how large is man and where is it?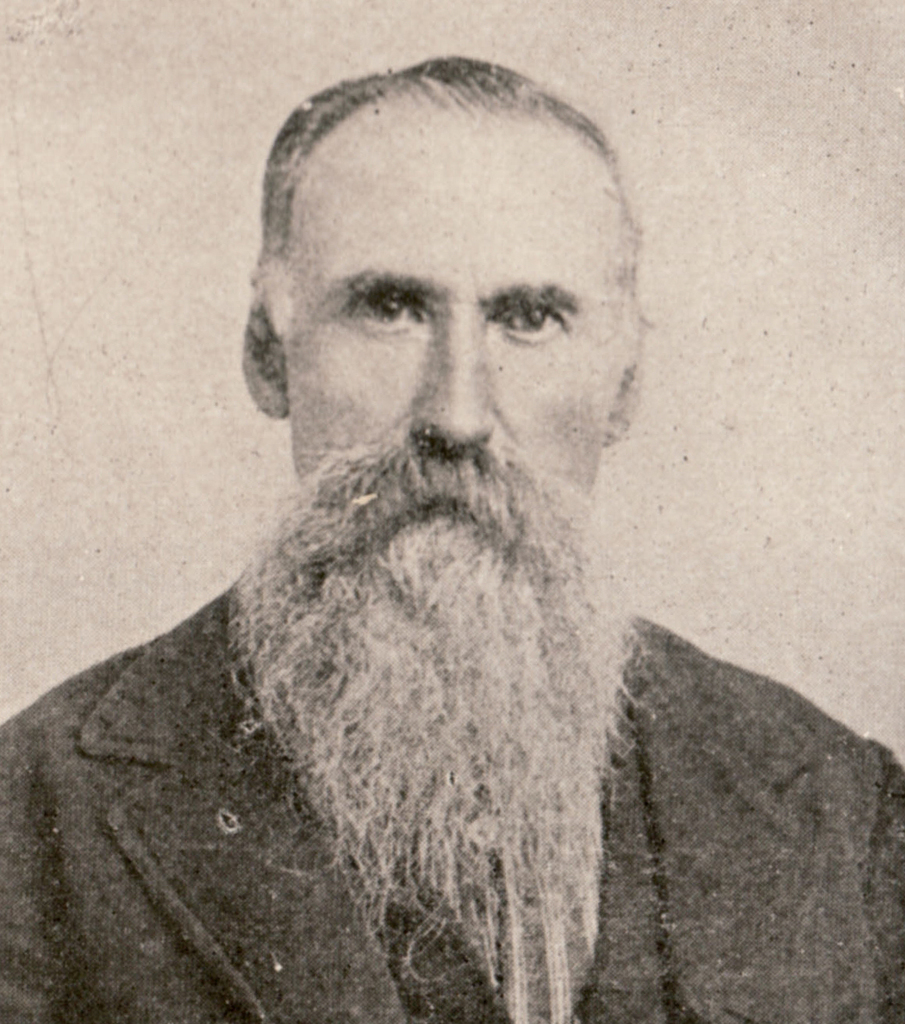
Bounding box: box=[0, 83, 762, 1023].
